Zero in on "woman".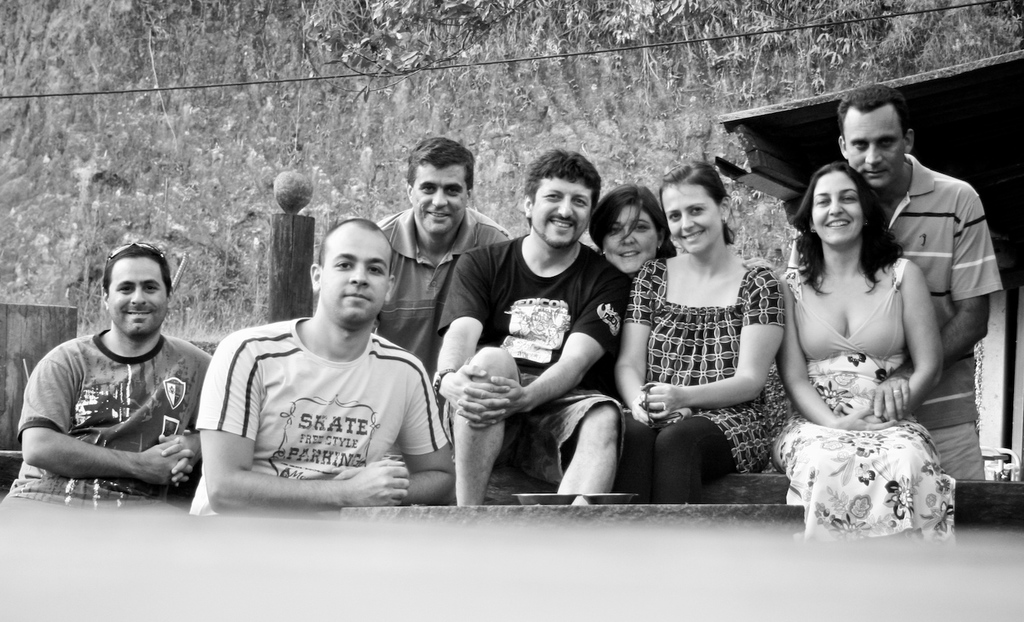
Zeroed in: [766,114,968,550].
